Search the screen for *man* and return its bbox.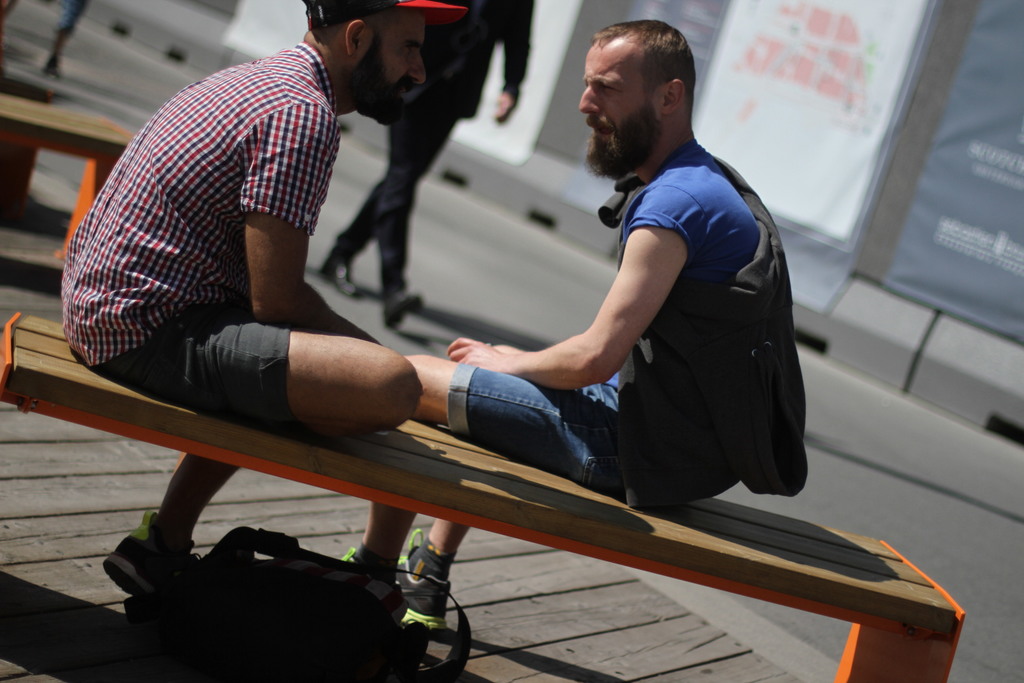
Found: 325,0,535,322.
